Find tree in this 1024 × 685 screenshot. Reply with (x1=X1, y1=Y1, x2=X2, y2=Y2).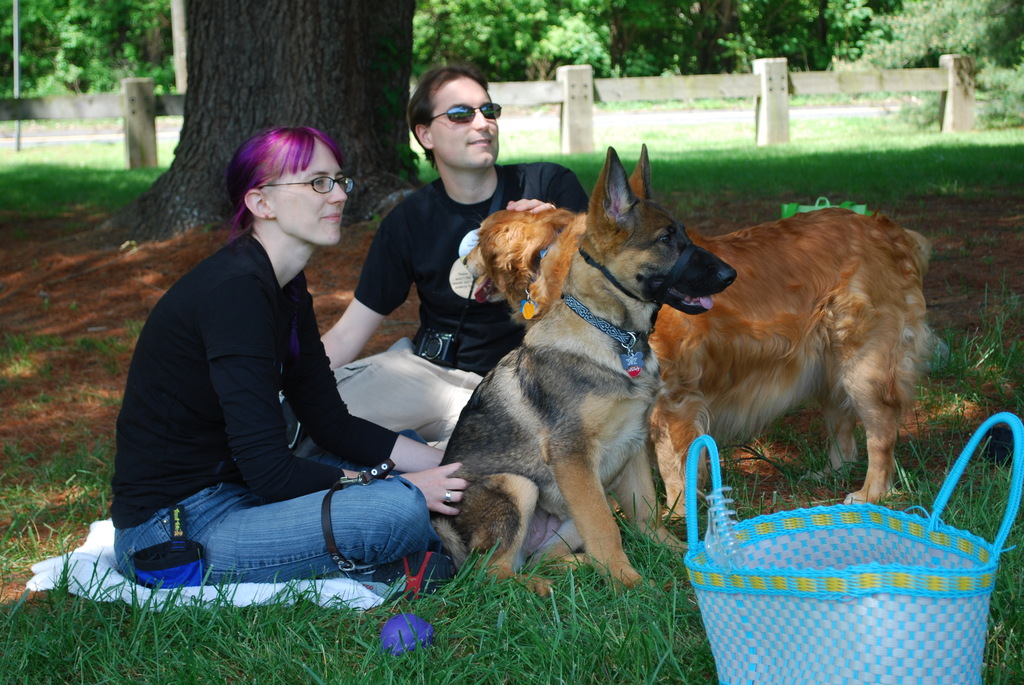
(x1=0, y1=3, x2=181, y2=107).
